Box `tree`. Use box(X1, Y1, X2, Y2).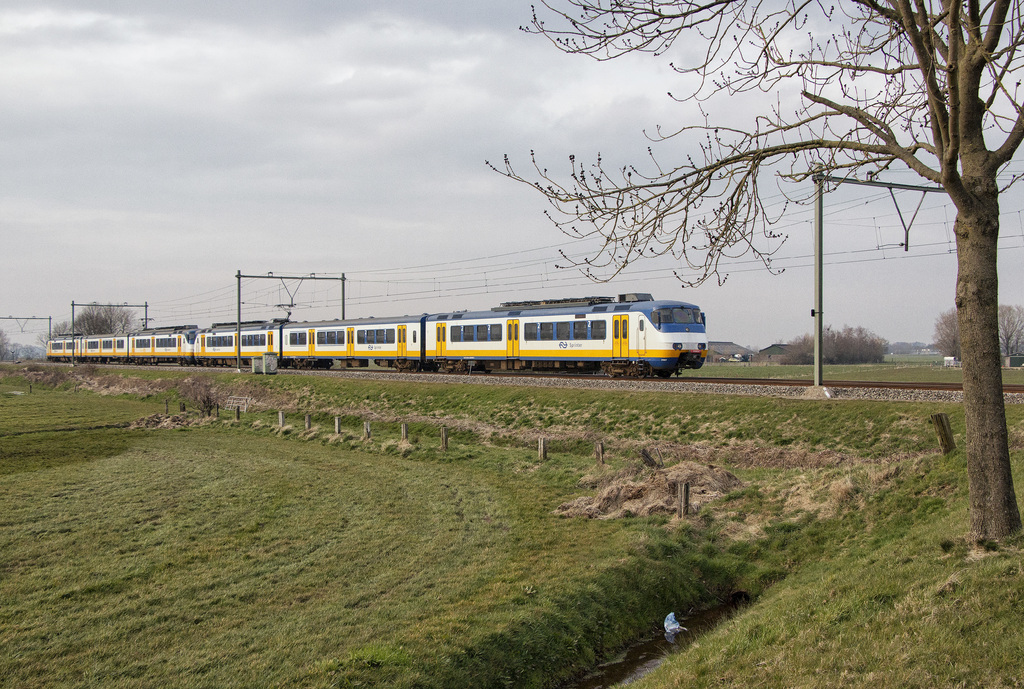
box(68, 300, 135, 334).
